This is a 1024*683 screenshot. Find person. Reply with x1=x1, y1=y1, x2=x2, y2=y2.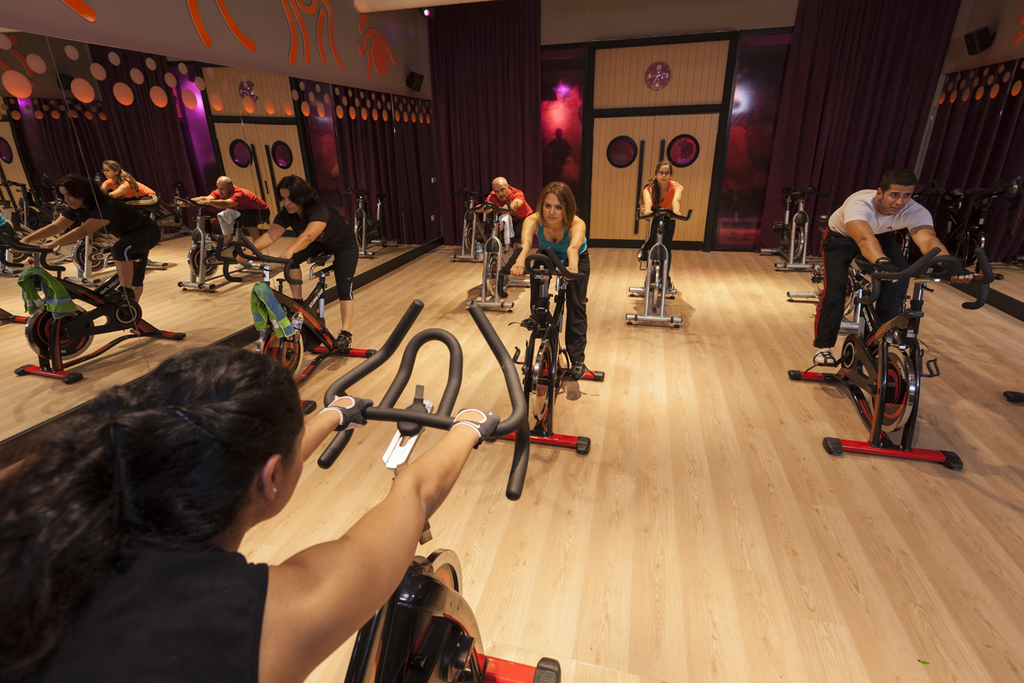
x1=638, y1=157, x2=684, y2=295.
